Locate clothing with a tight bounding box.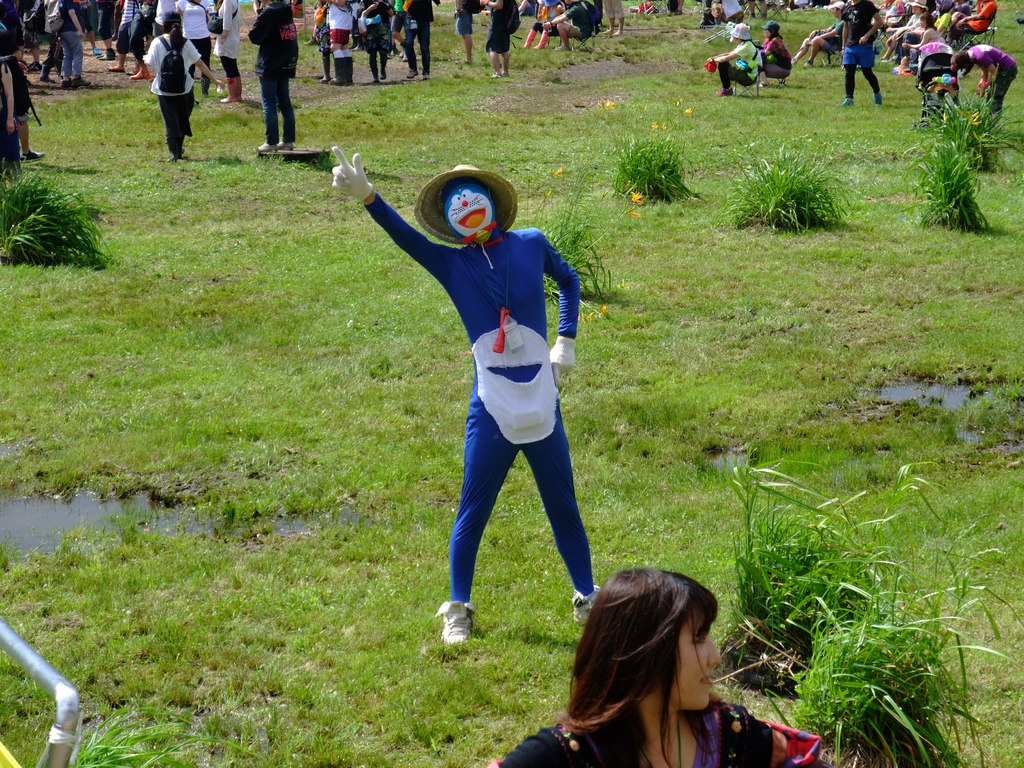
{"x1": 218, "y1": 0, "x2": 246, "y2": 77}.
